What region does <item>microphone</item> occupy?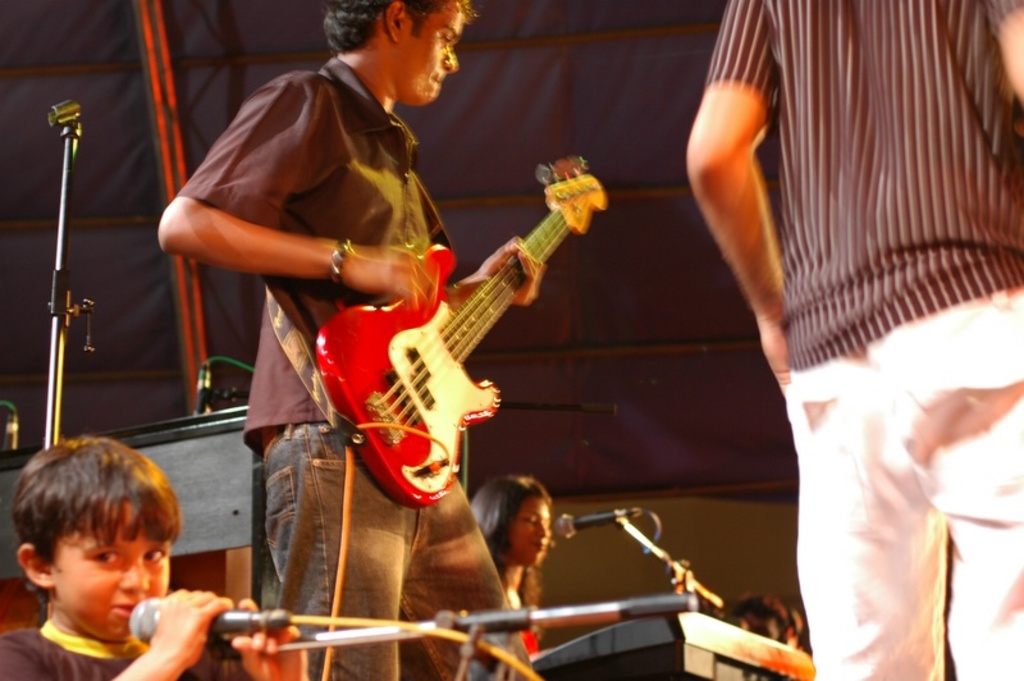
554,512,646,536.
